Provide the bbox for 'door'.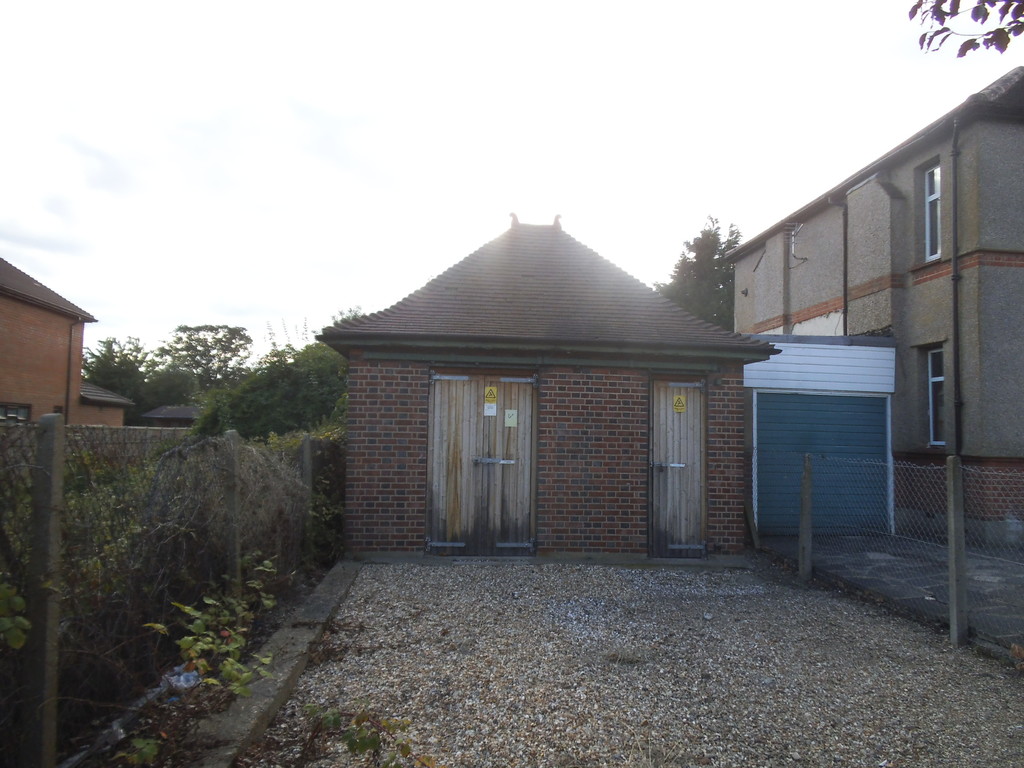
[650,383,710,561].
